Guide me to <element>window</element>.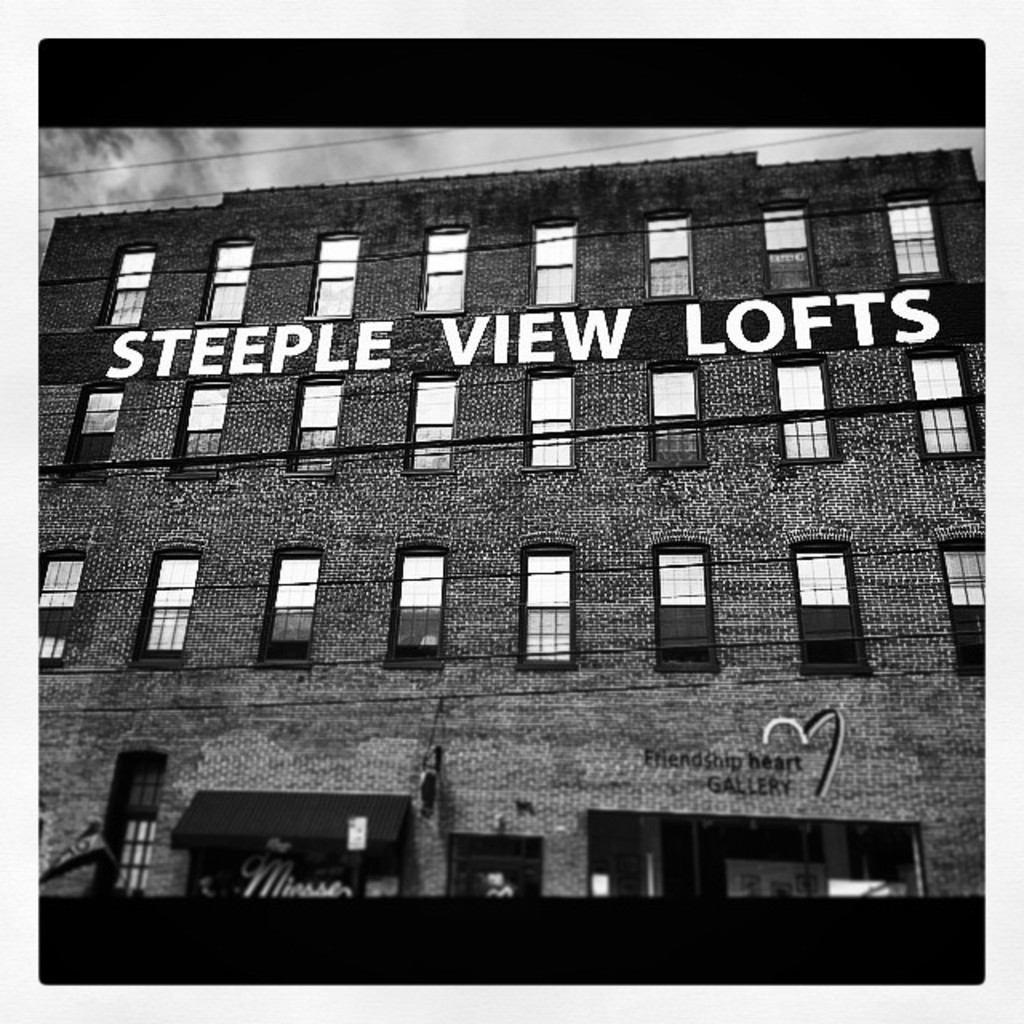
Guidance: left=275, top=373, right=347, bottom=477.
